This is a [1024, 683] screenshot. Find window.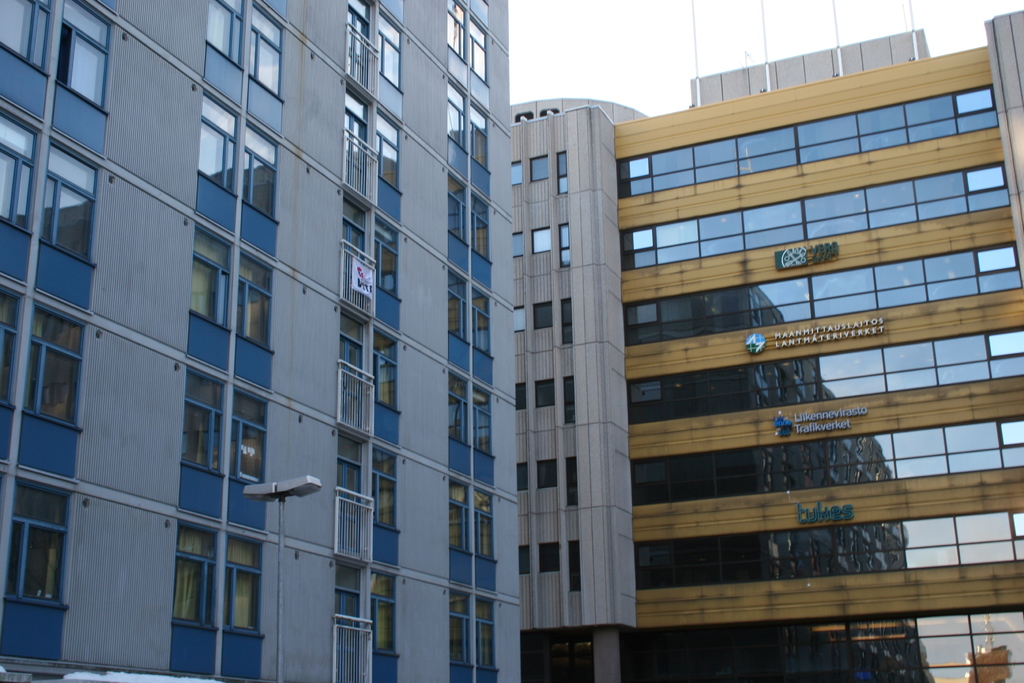
Bounding box: (0,112,95,262).
